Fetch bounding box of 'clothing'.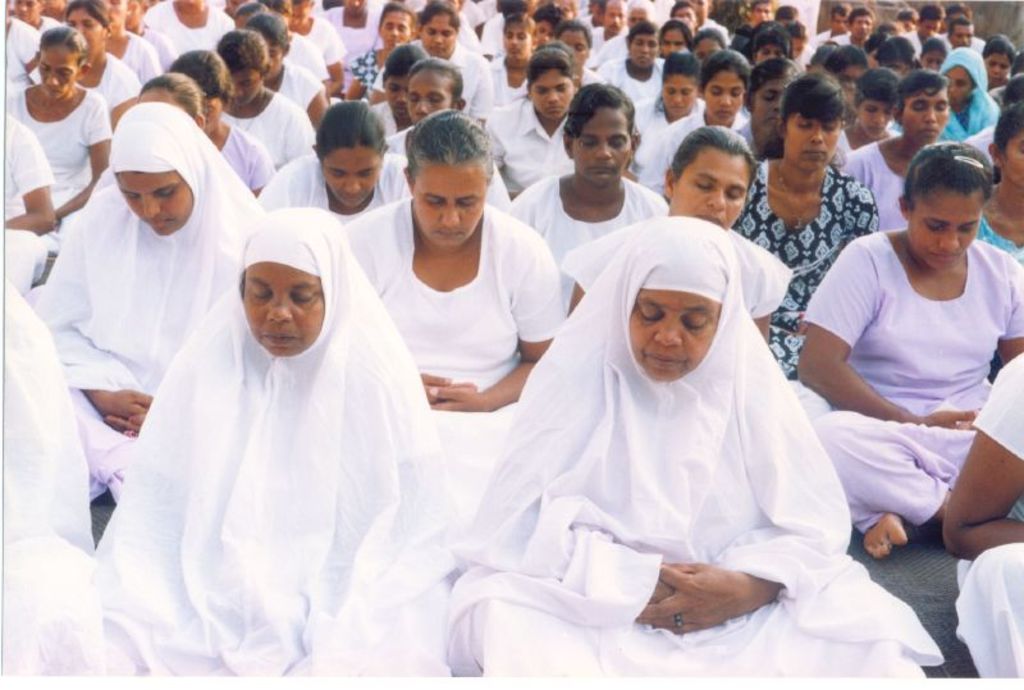
Bbox: region(590, 52, 673, 115).
